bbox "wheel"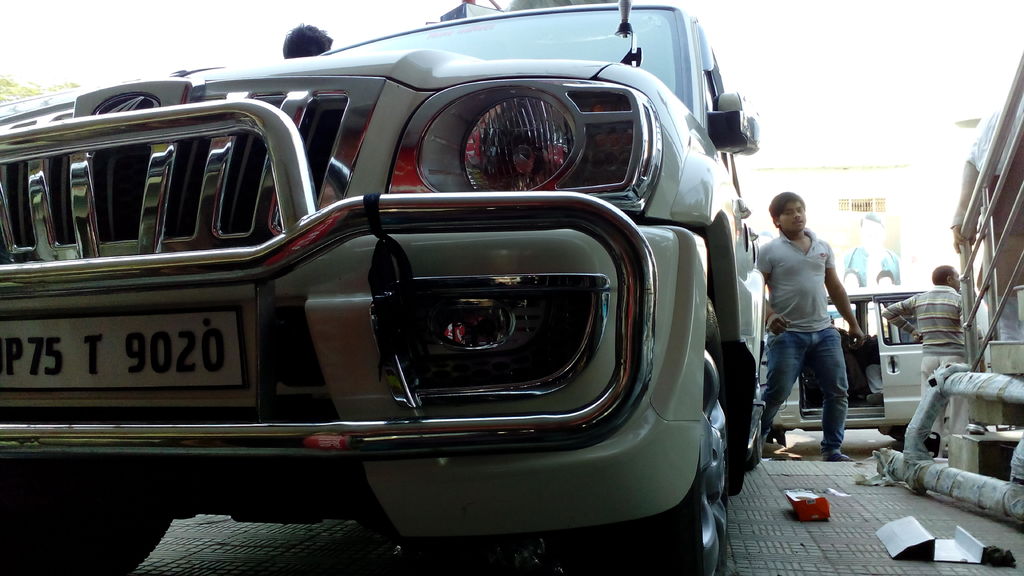
[593, 284, 748, 575]
